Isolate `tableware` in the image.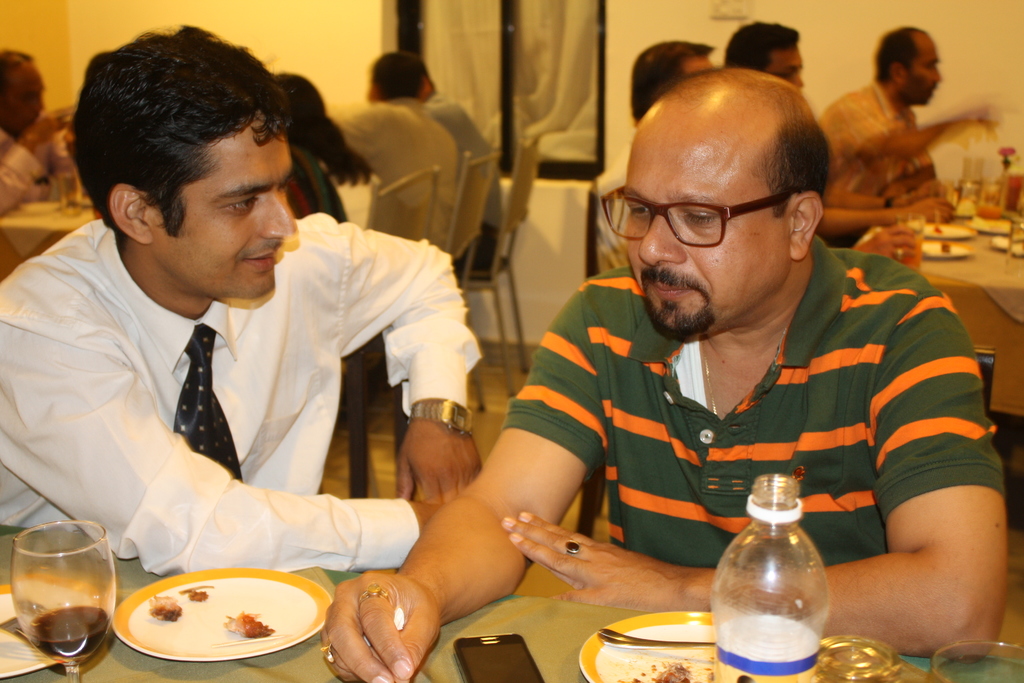
Isolated region: 949,180,984,220.
